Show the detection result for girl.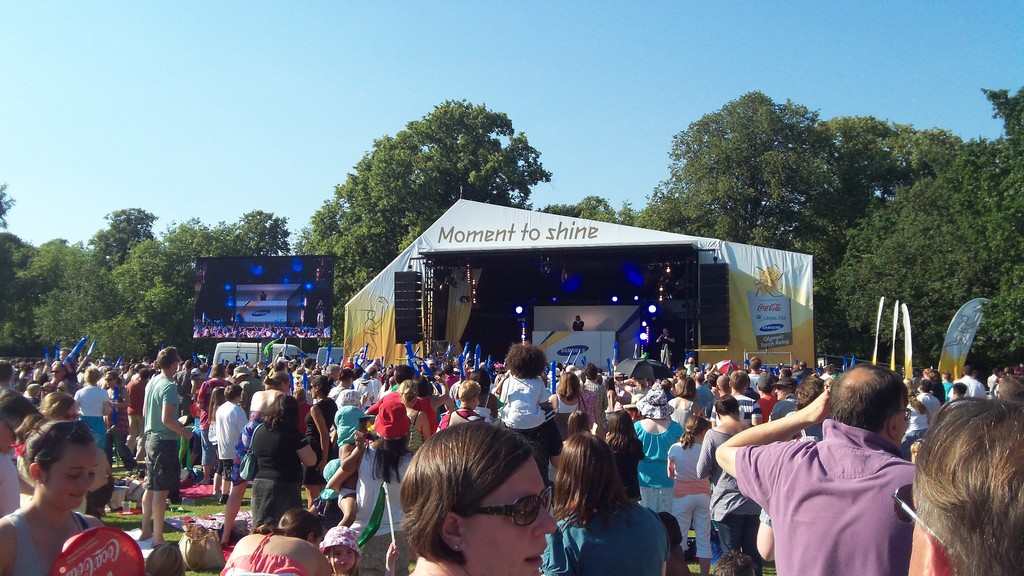
region(497, 337, 550, 427).
